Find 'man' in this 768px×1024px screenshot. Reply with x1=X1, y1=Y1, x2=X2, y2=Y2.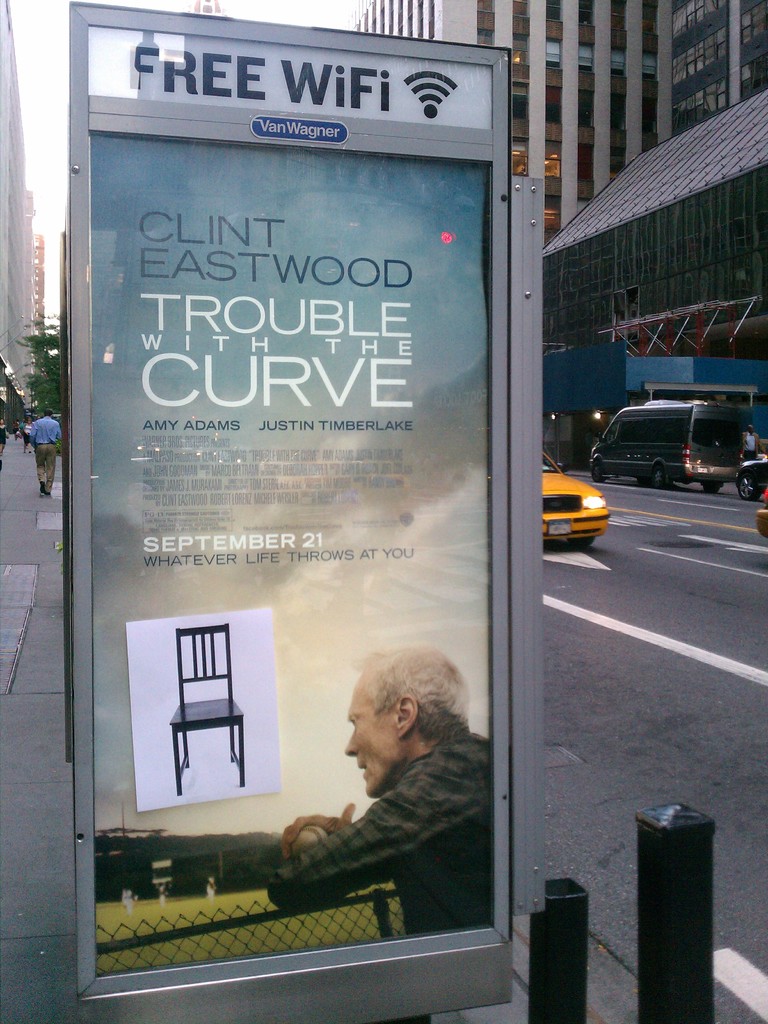
x1=744, y1=426, x2=762, y2=457.
